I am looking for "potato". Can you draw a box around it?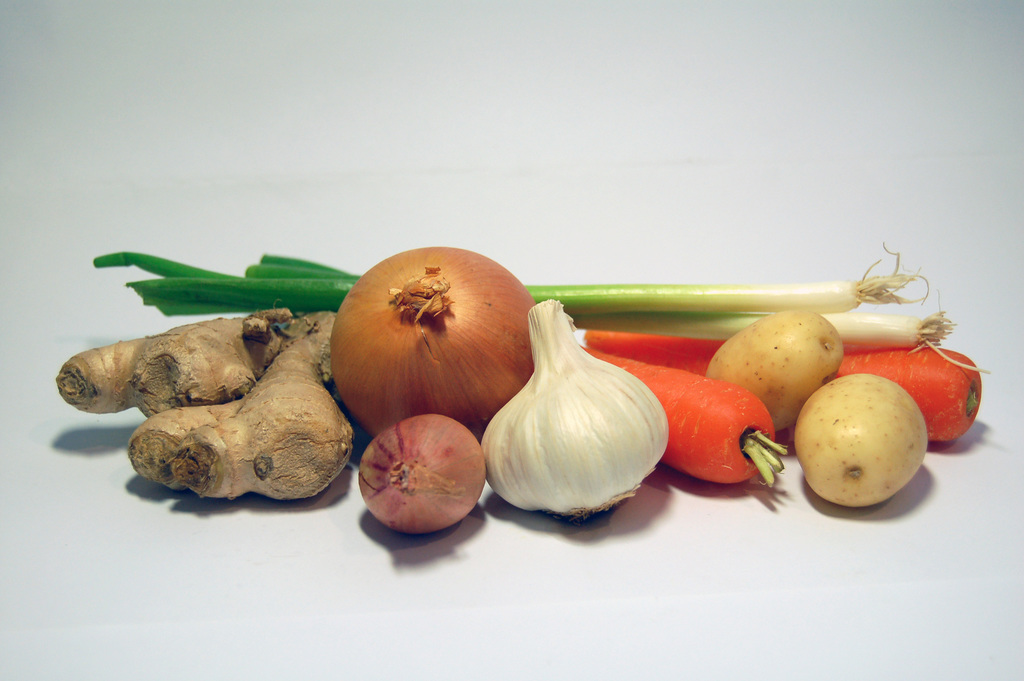
Sure, the bounding box is left=790, top=375, right=927, bottom=514.
